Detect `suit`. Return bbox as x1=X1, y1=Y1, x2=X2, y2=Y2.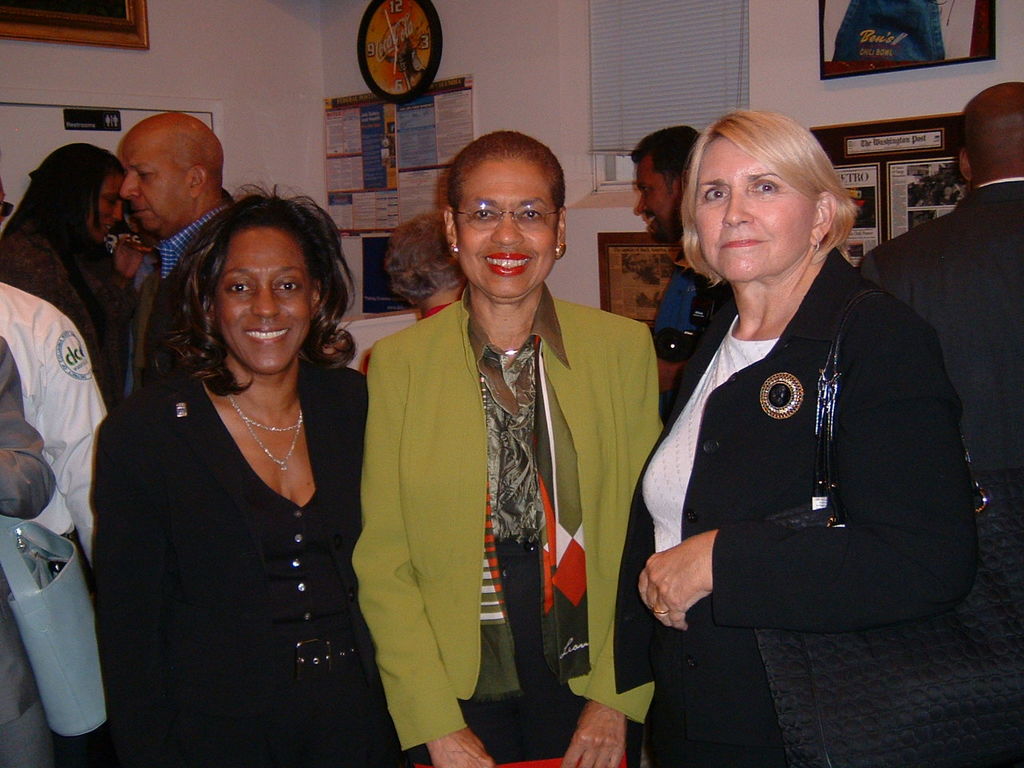
x1=350, y1=290, x2=664, y2=750.
